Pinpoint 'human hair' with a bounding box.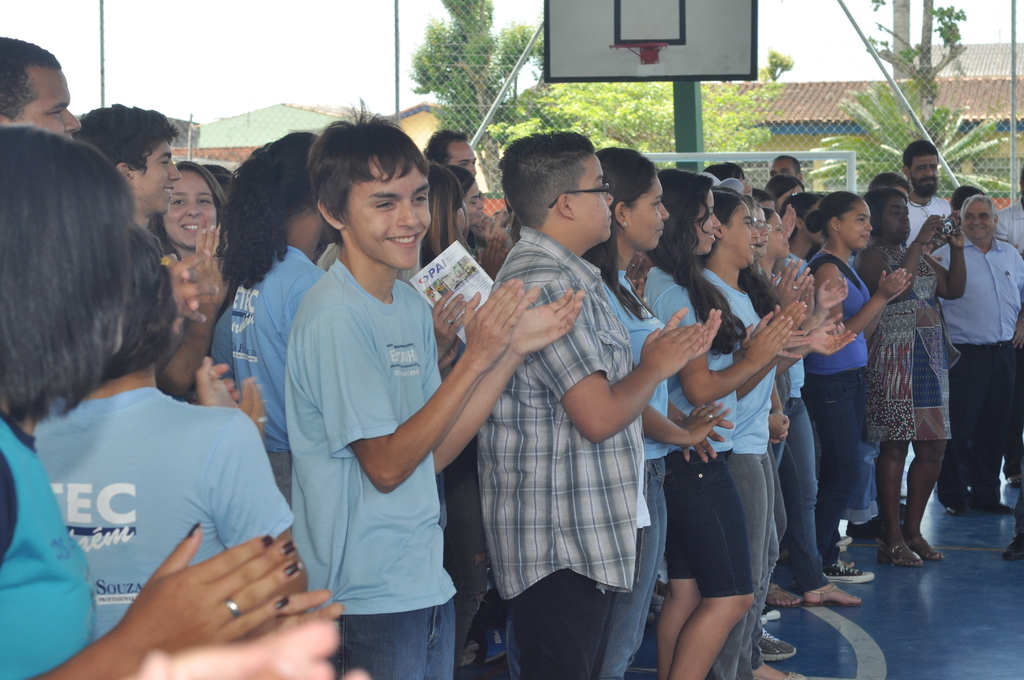
Rect(944, 186, 976, 215).
